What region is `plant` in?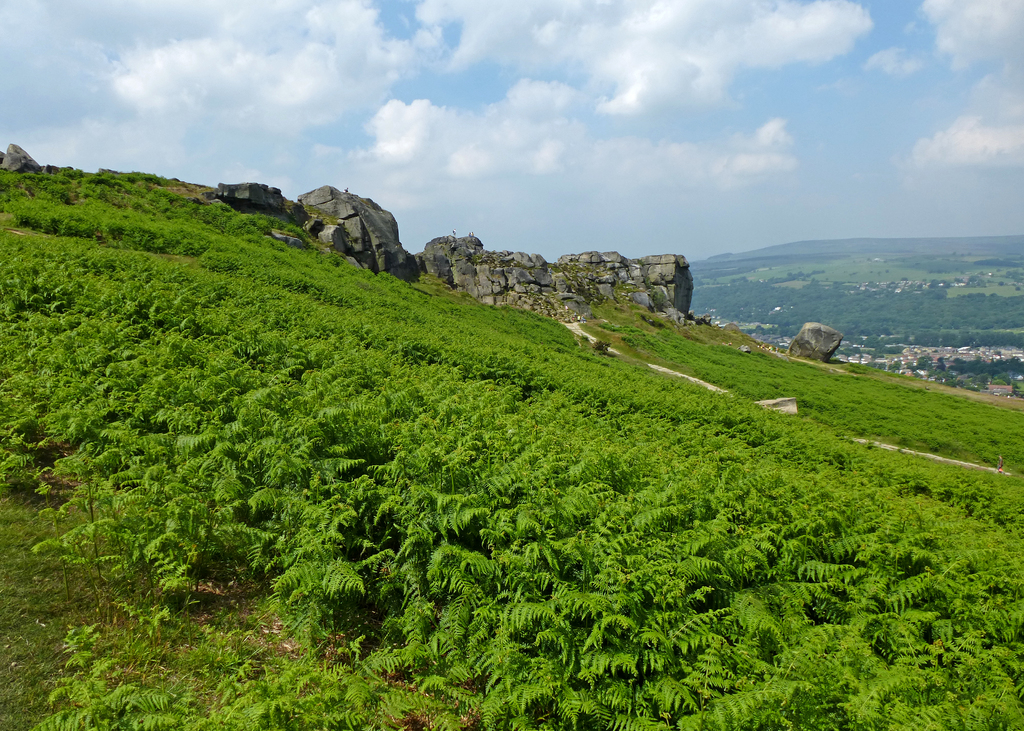
crop(352, 233, 360, 248).
